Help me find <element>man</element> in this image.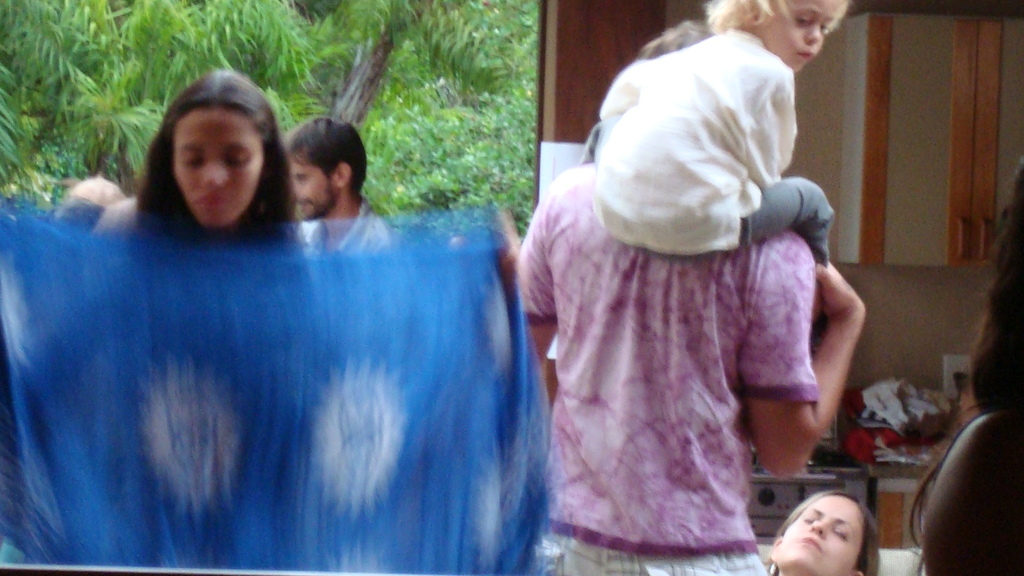
Found it: {"x1": 280, "y1": 115, "x2": 391, "y2": 262}.
